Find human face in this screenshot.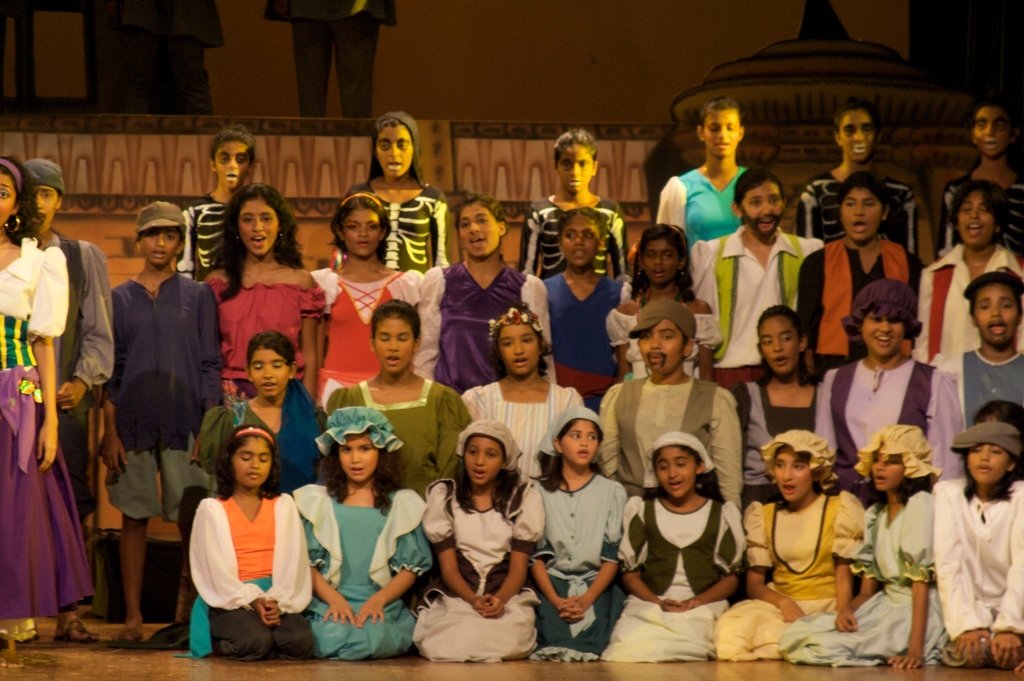
The bounding box for human face is rect(979, 109, 1013, 157).
